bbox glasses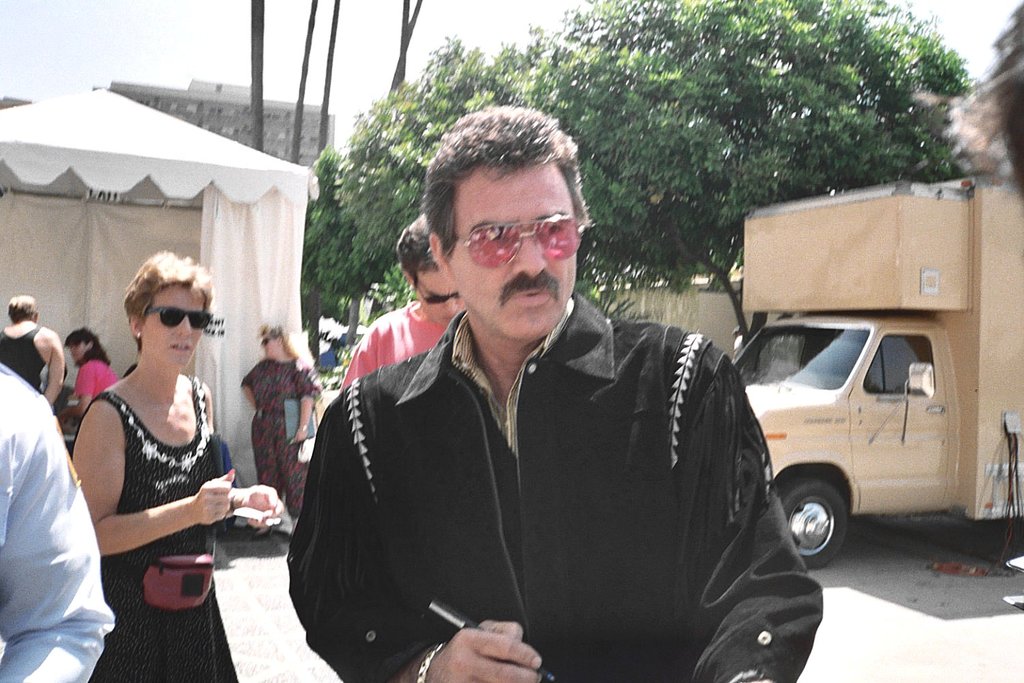
[left=434, top=217, right=587, bottom=264]
